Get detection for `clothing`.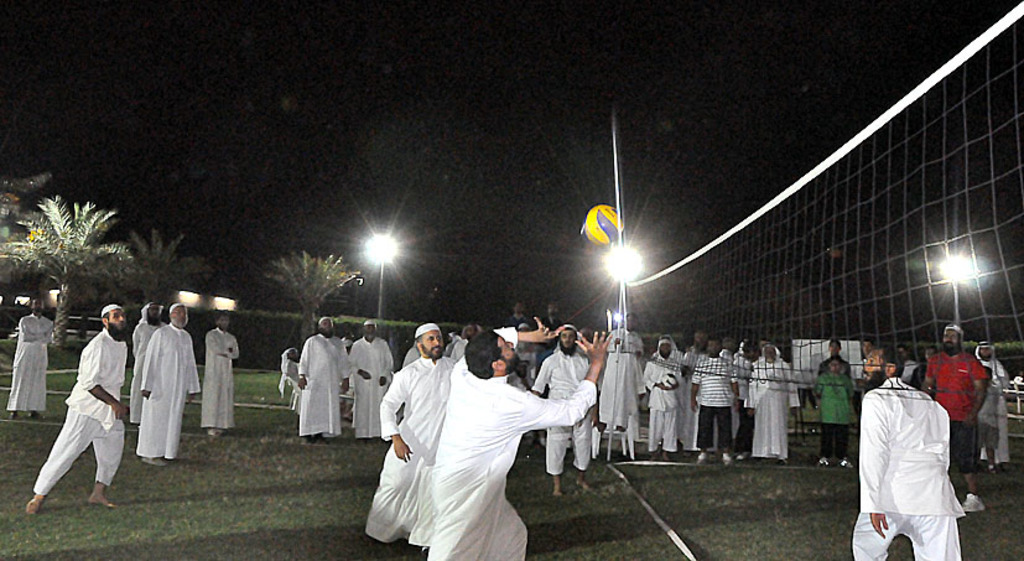
Detection: box(653, 346, 680, 461).
